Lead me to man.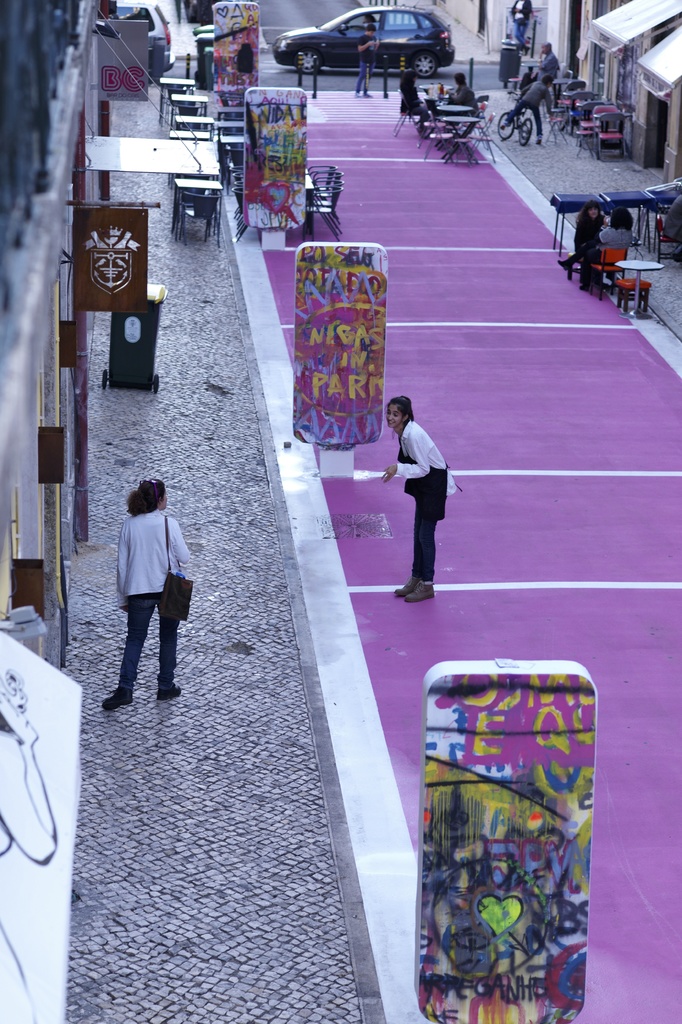
Lead to locate(499, 77, 550, 142).
